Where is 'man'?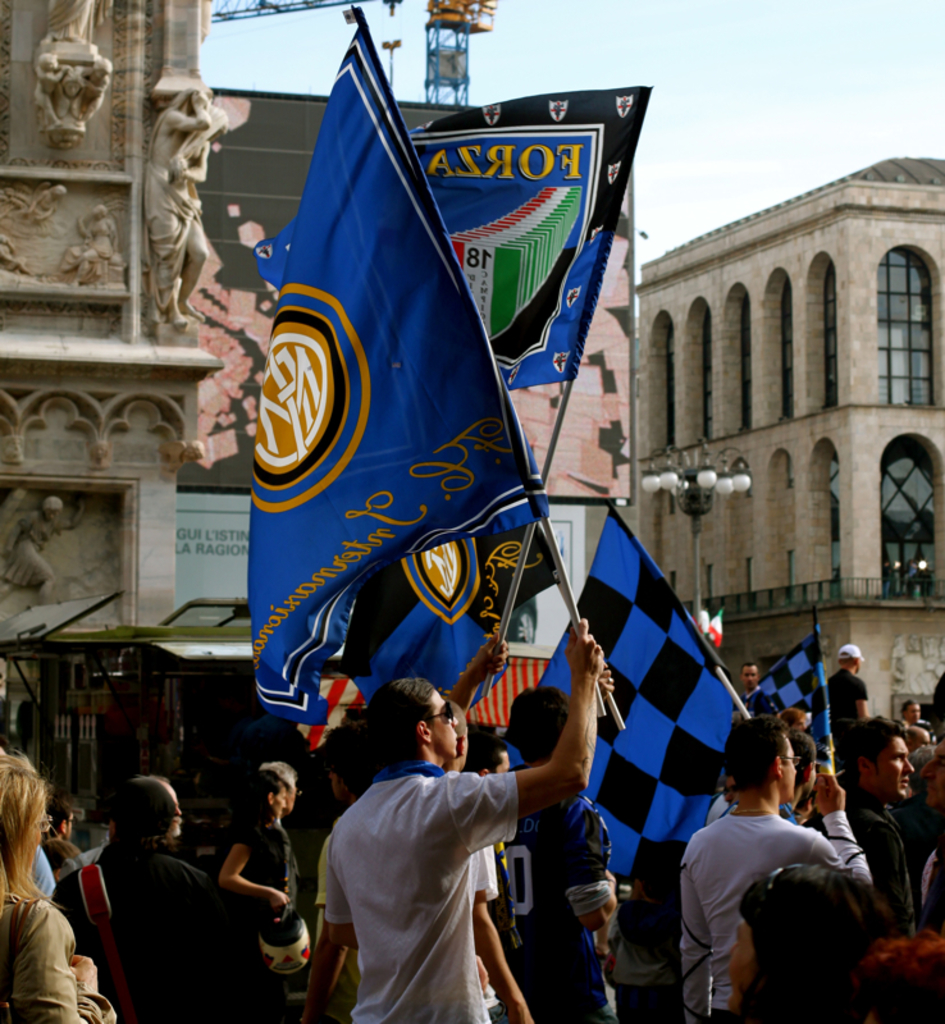
[left=146, top=78, right=220, bottom=329].
